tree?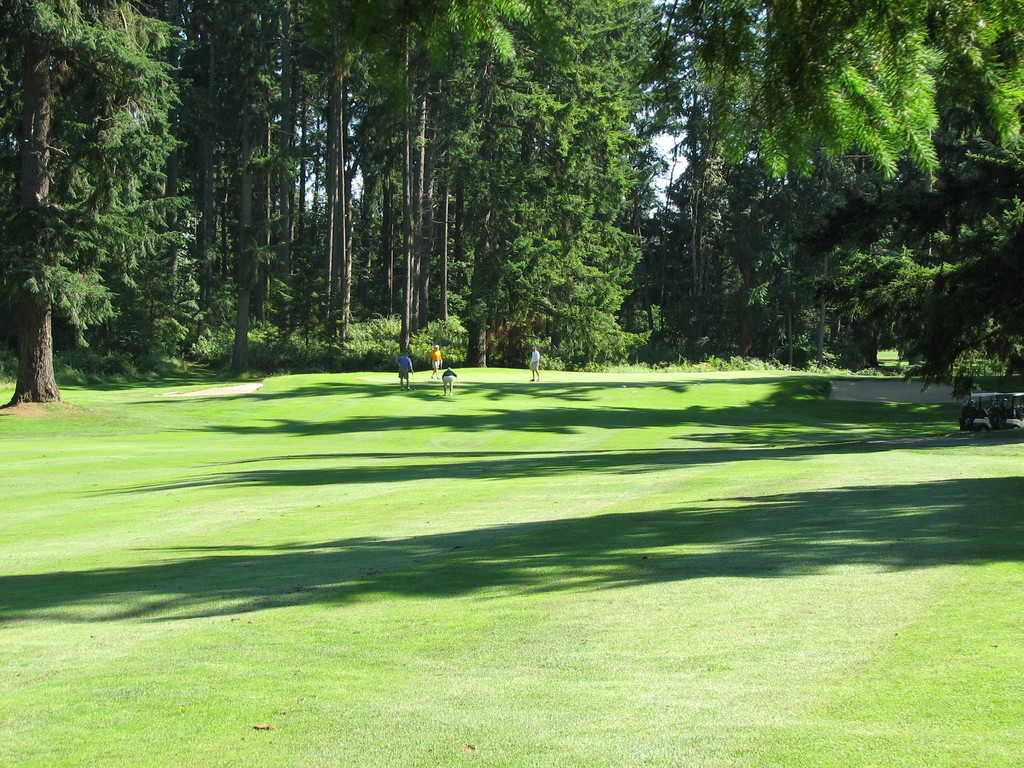
left=134, top=0, right=237, bottom=368
